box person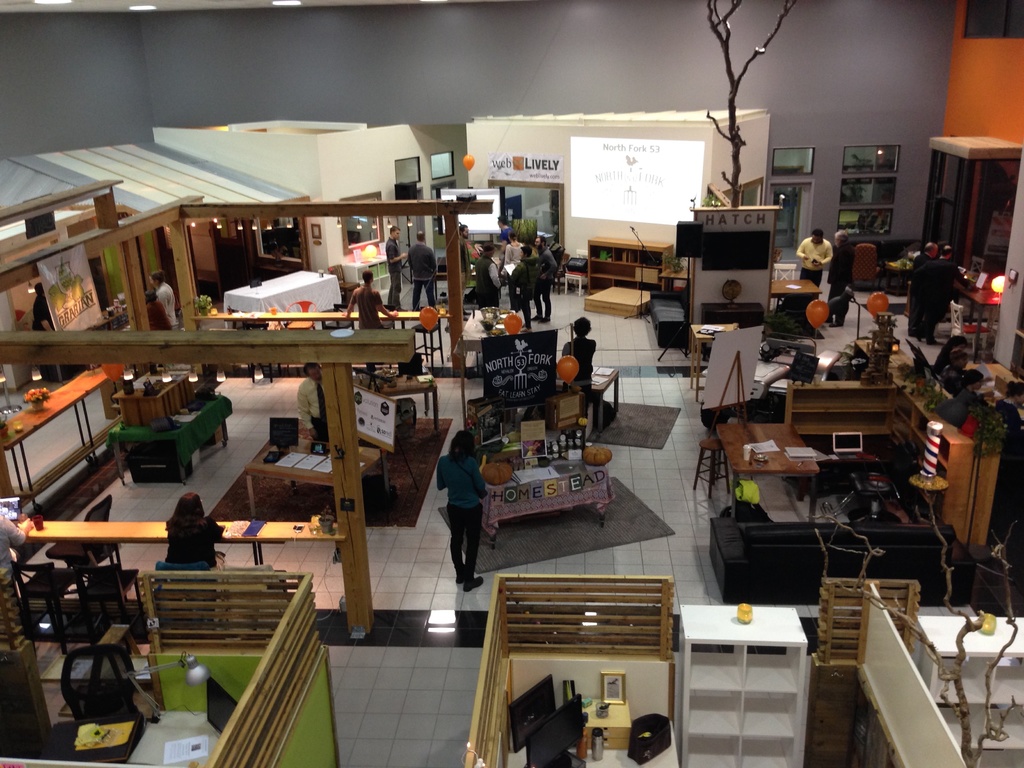
(left=826, top=229, right=856, bottom=327)
